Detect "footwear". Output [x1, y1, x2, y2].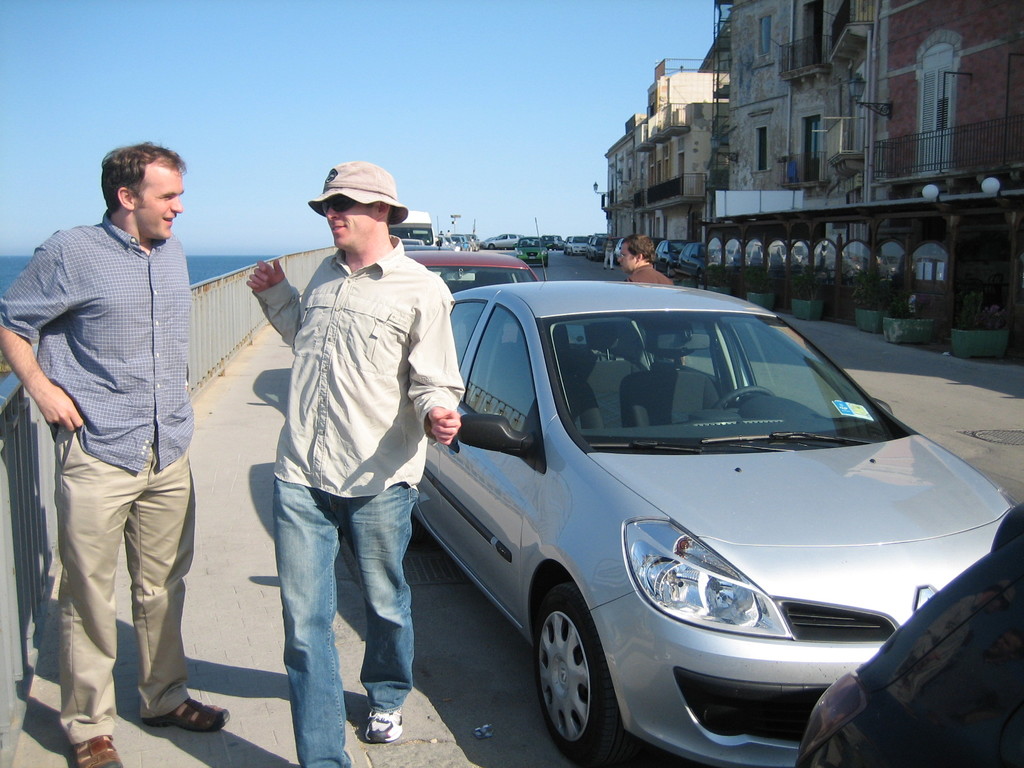
[140, 698, 229, 730].
